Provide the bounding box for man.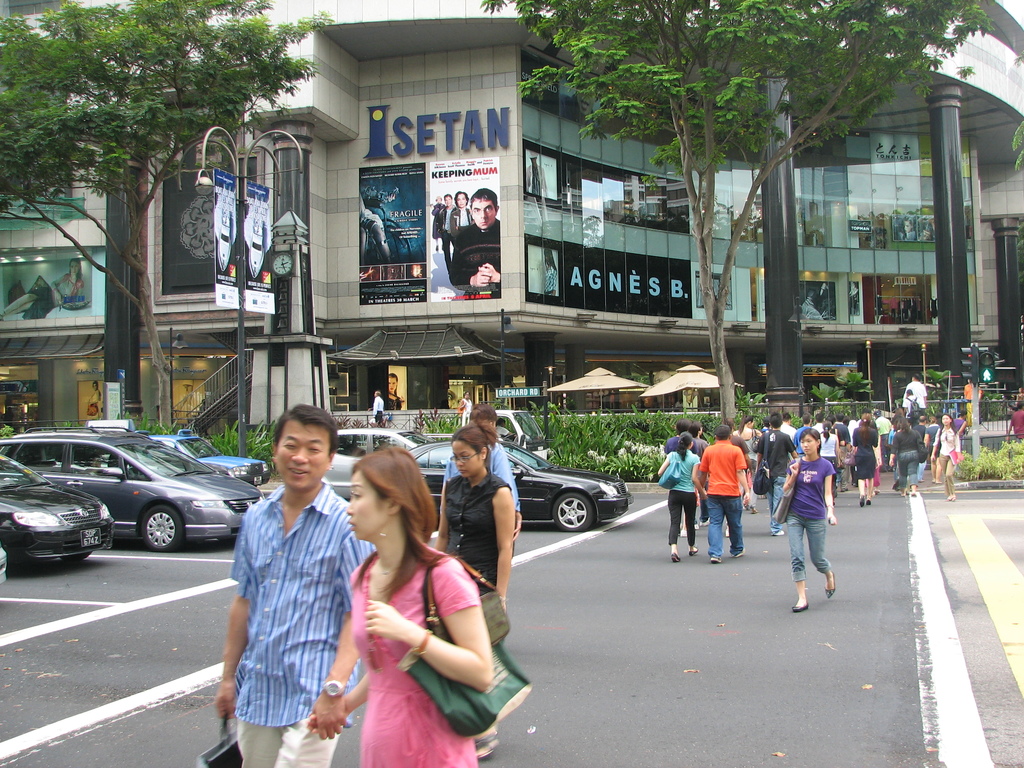
(x1=447, y1=190, x2=472, y2=231).
